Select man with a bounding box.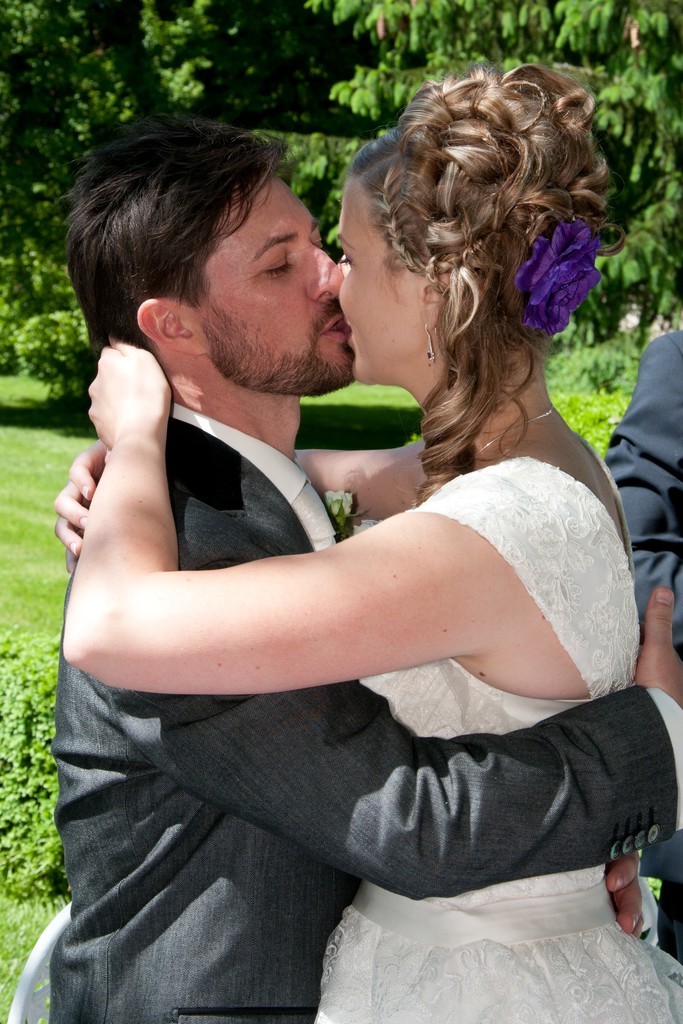
rect(44, 97, 596, 1018).
